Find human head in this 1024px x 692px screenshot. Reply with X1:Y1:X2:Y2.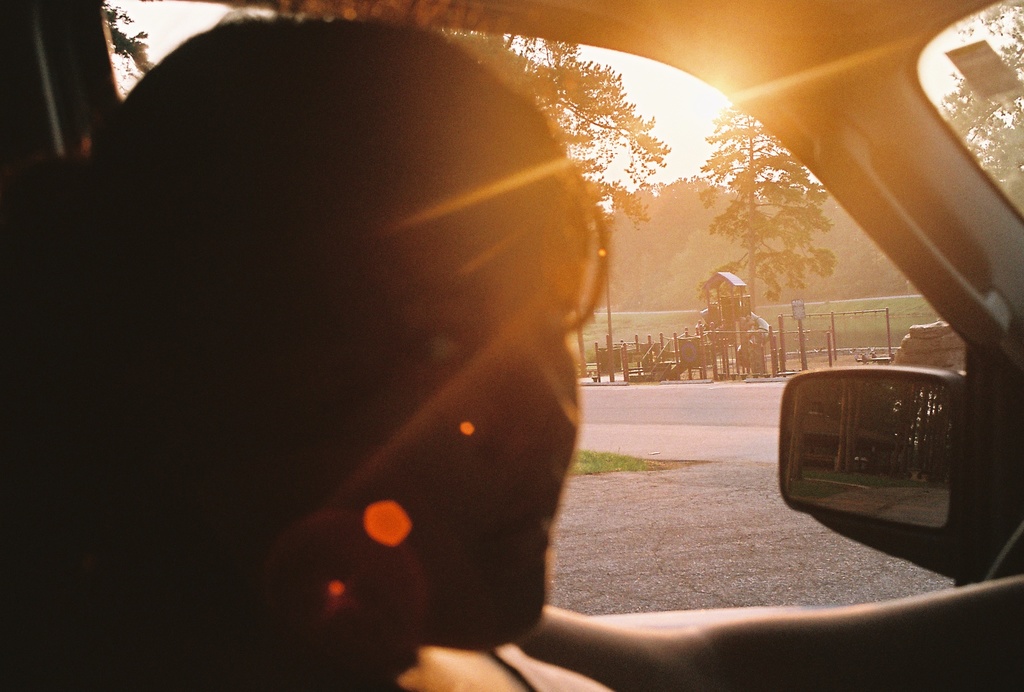
104:40:643:639.
